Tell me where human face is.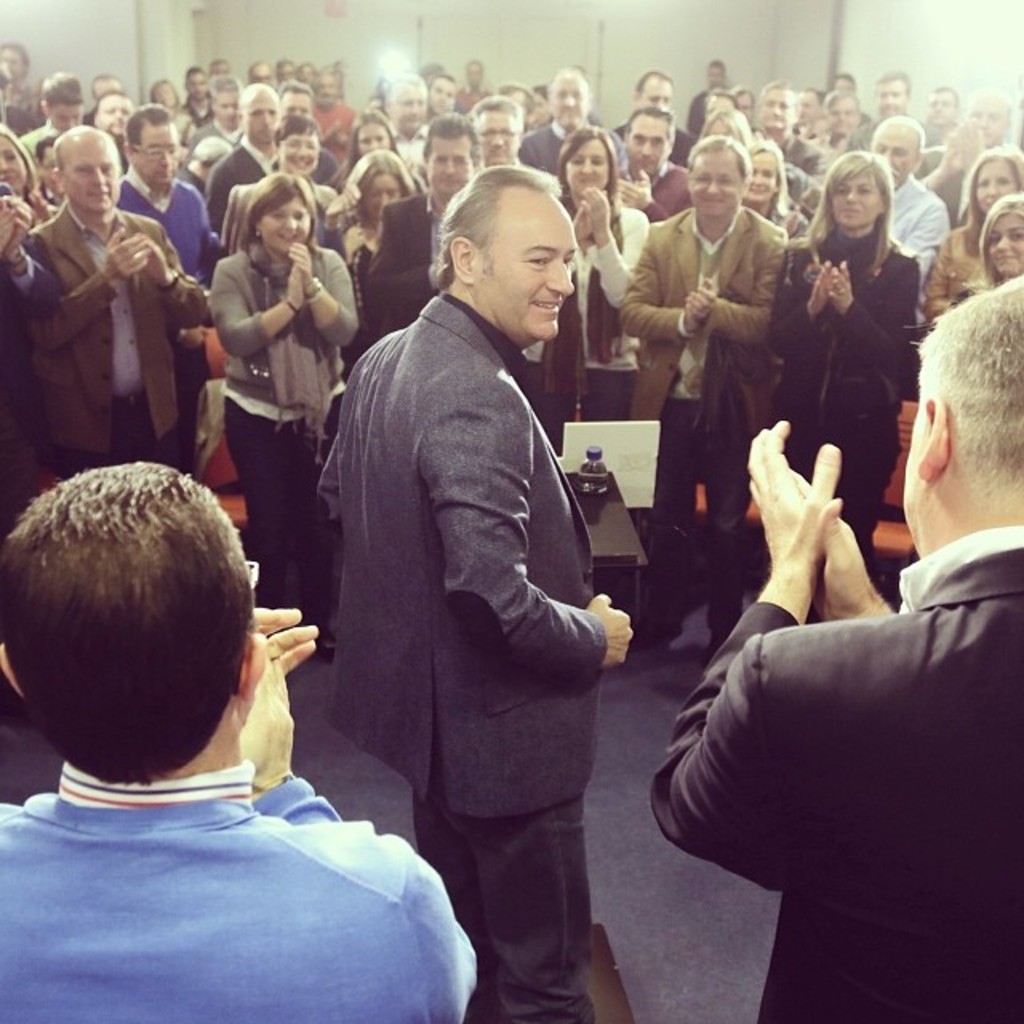
human face is at bbox(550, 75, 589, 130).
